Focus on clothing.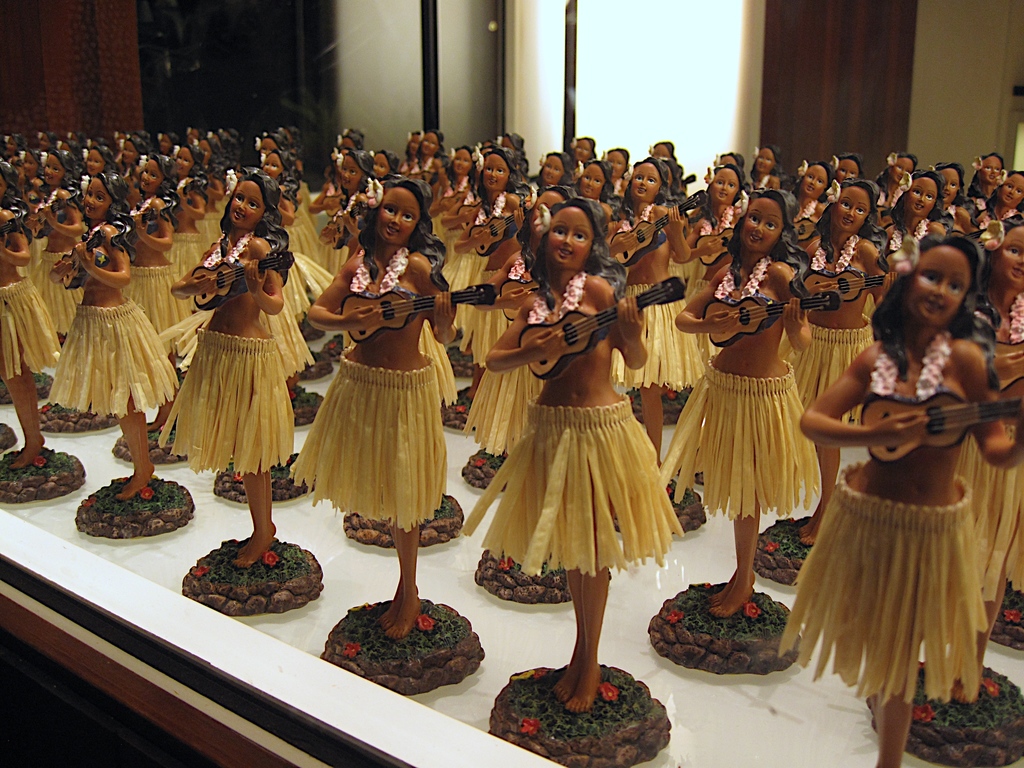
Focused at 290/353/446/531.
